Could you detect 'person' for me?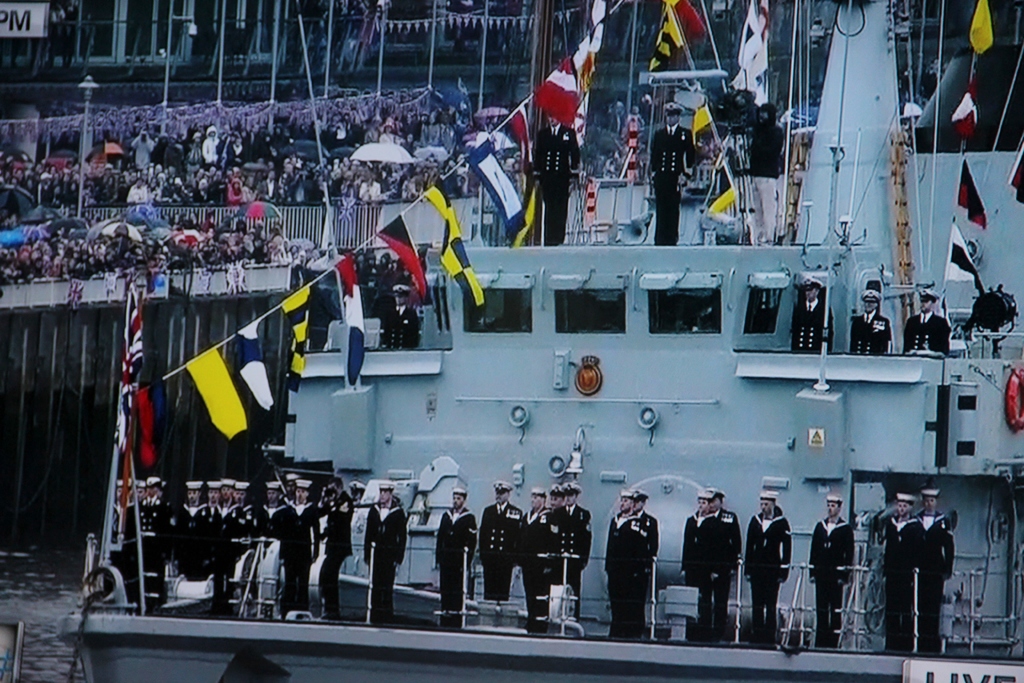
Detection result: <box>530,117,580,247</box>.
